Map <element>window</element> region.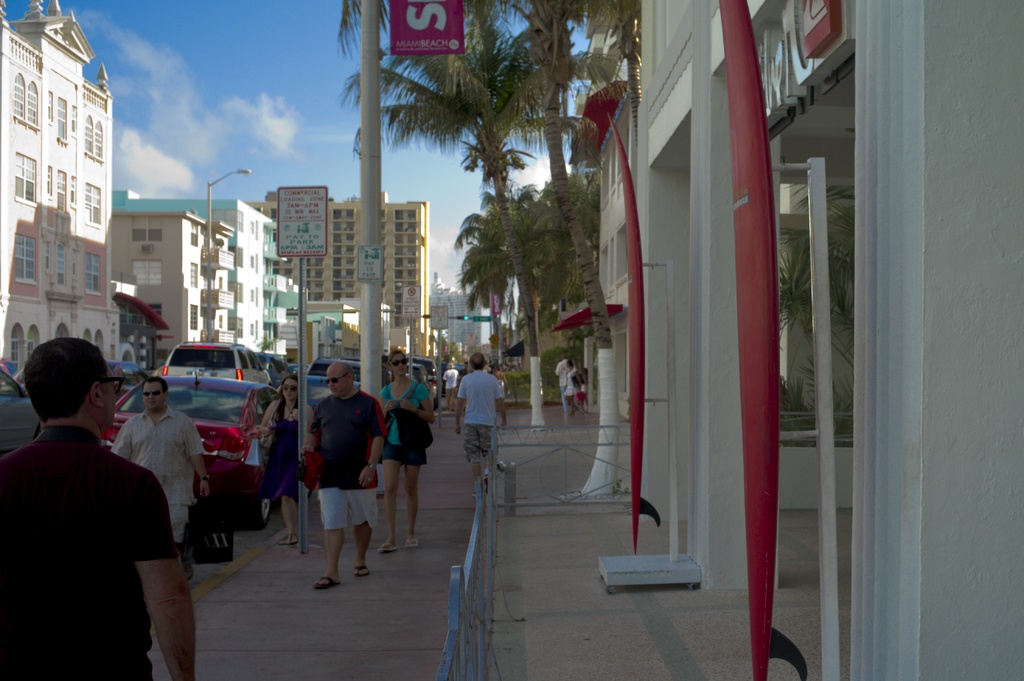
Mapped to 15,159,38,196.
